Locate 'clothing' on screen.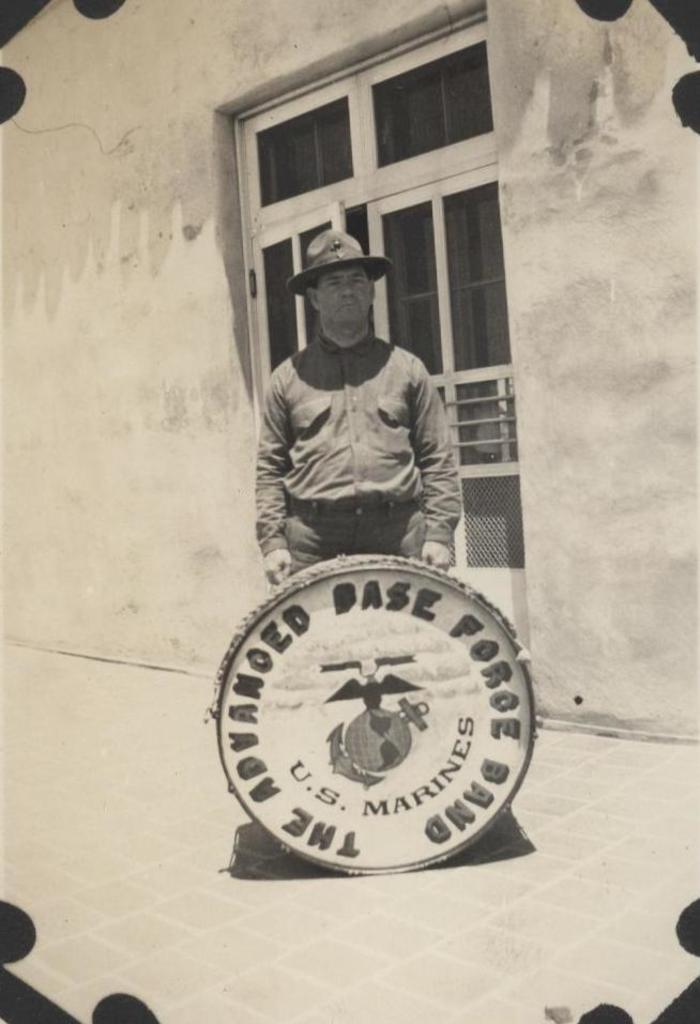
On screen at (left=238, top=281, right=482, bottom=575).
